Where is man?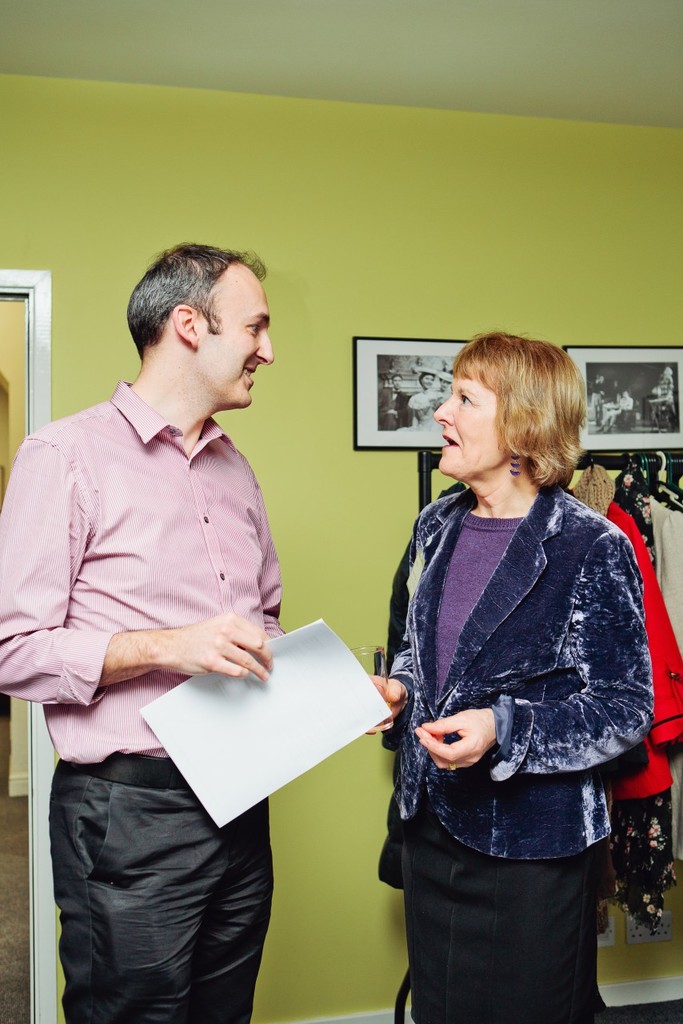
(left=594, top=388, right=633, bottom=432).
